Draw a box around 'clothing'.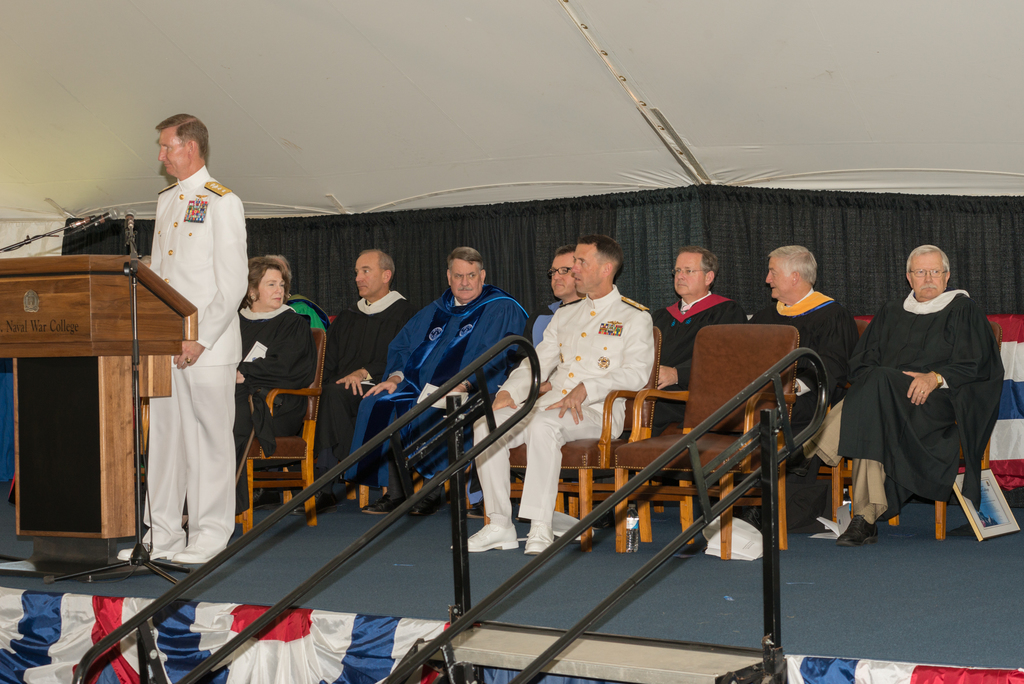
[472, 280, 655, 515].
